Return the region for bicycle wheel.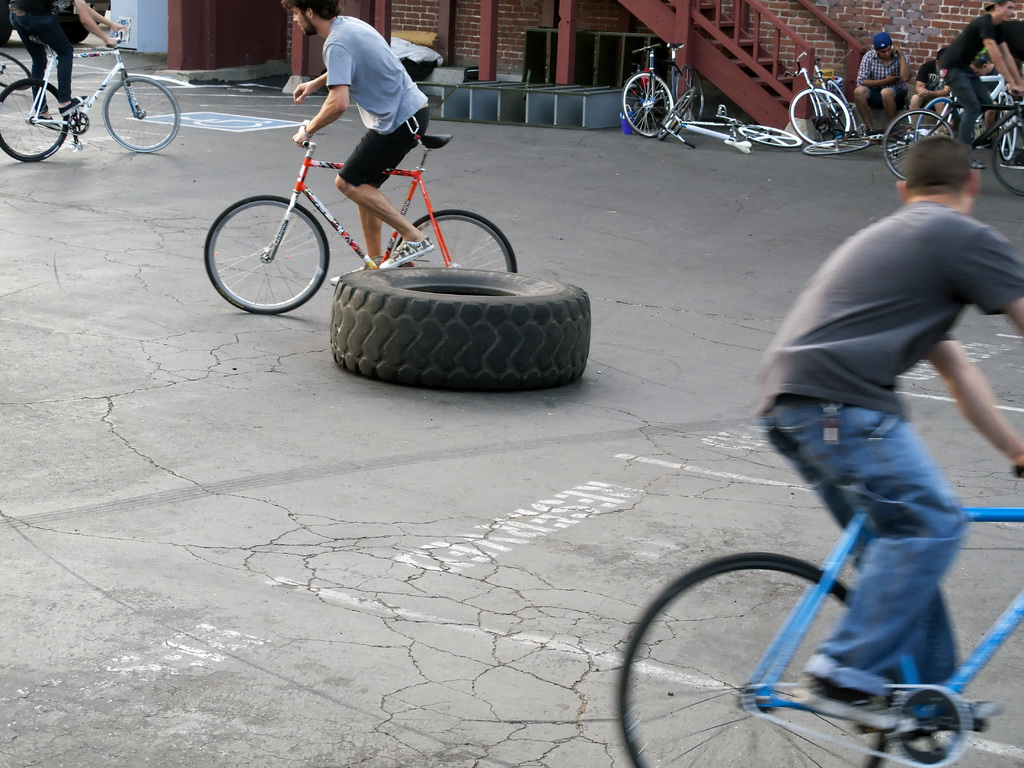
select_region(657, 84, 695, 137).
